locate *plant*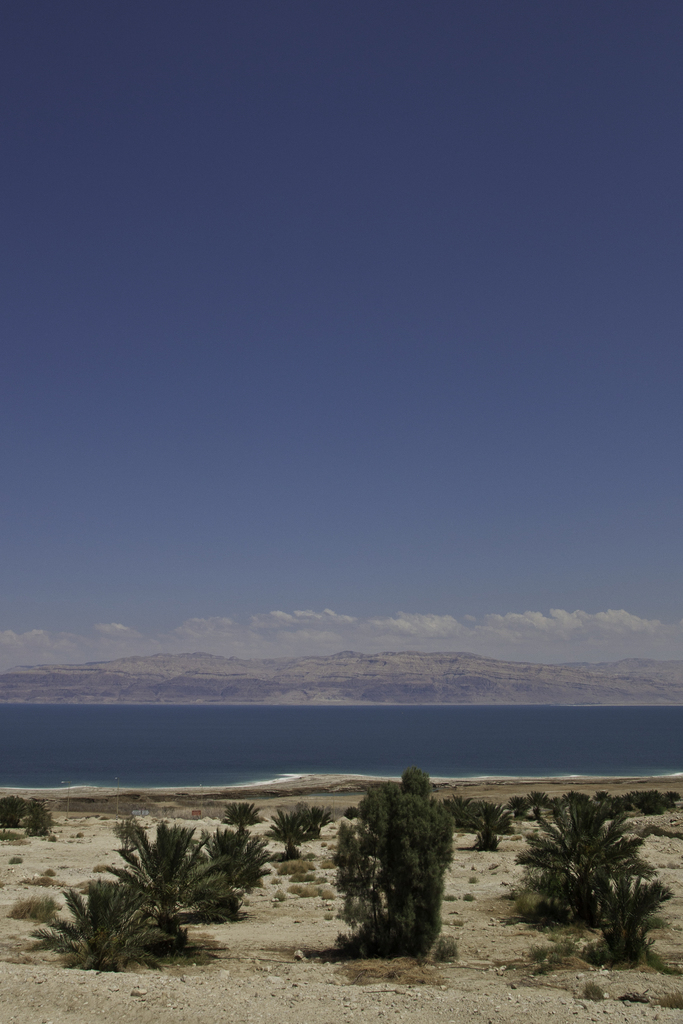
<bbox>29, 798, 50, 840</bbox>
